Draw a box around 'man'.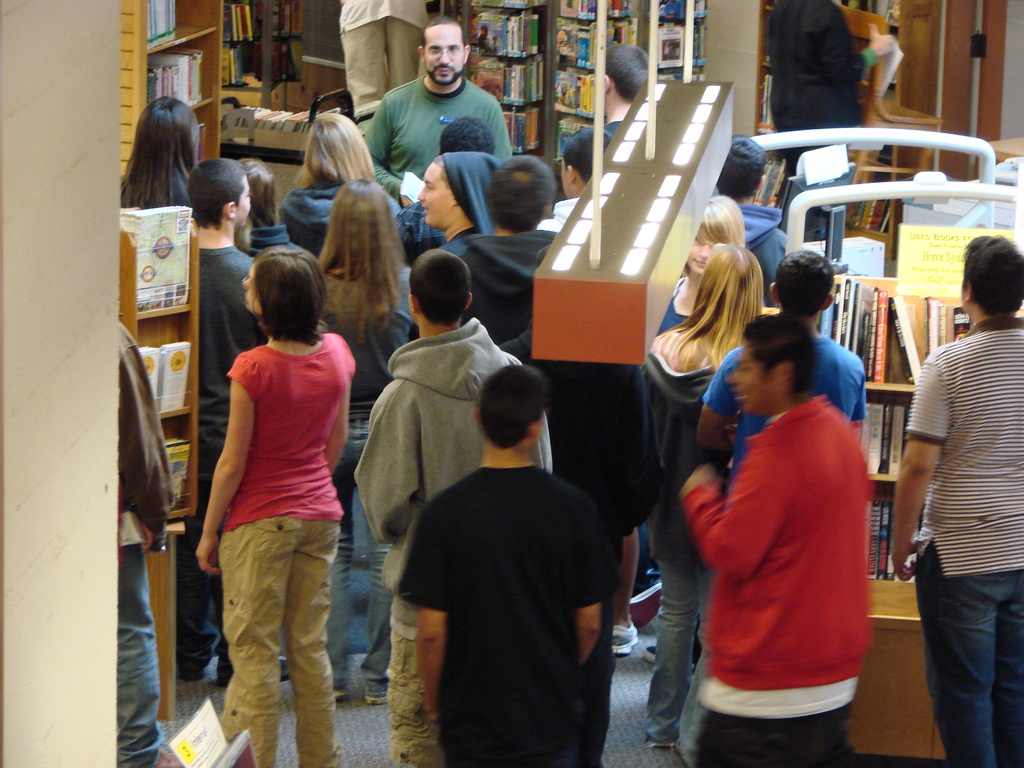
x1=537 y1=127 x2=612 y2=230.
